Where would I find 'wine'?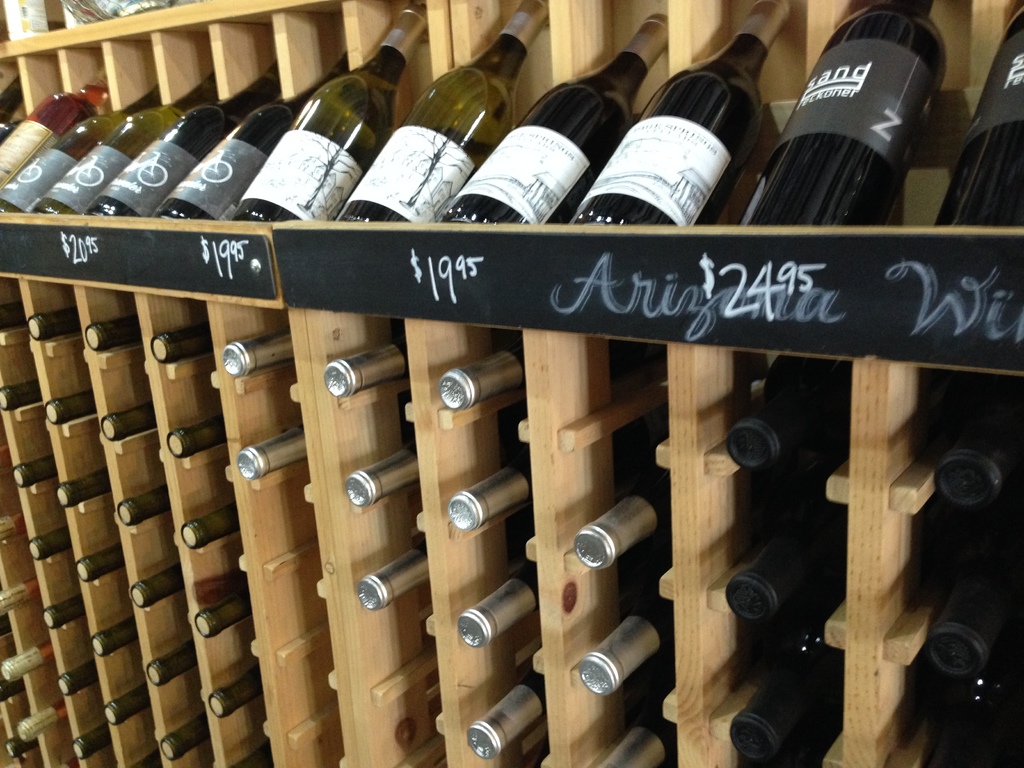
At region(460, 559, 541, 649).
